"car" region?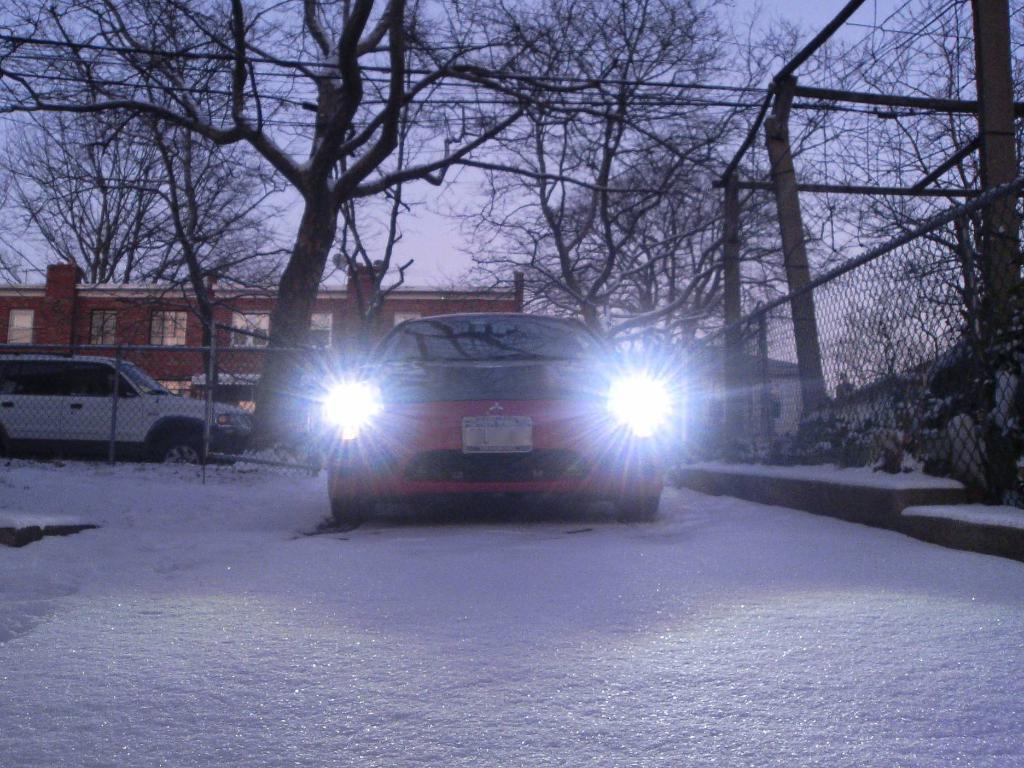
0,348,257,467
